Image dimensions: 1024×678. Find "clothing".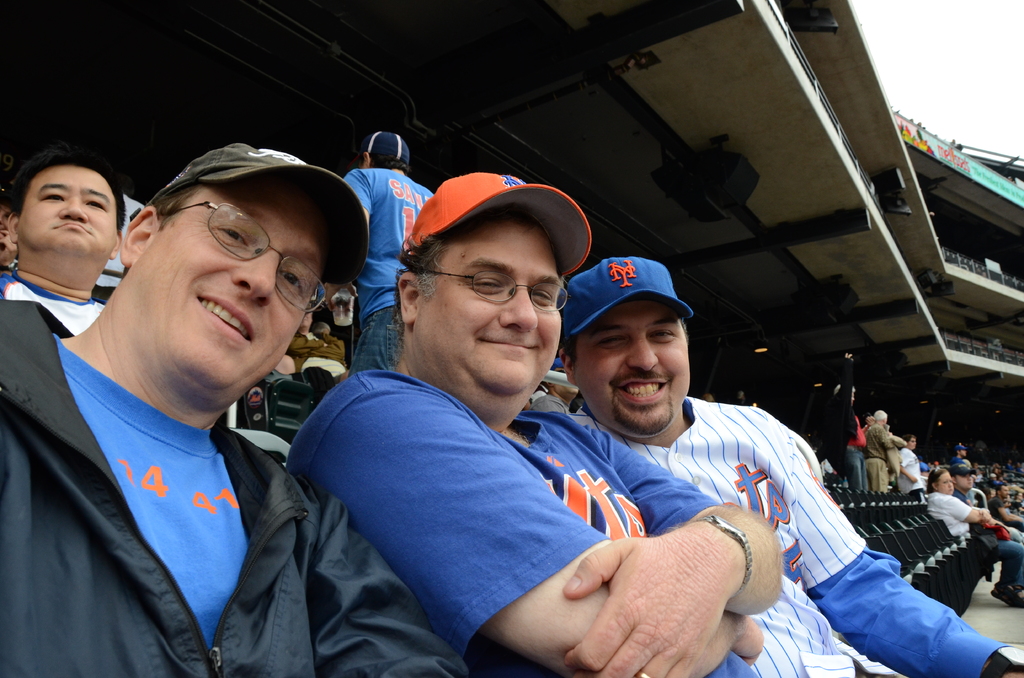
bbox(895, 448, 933, 494).
